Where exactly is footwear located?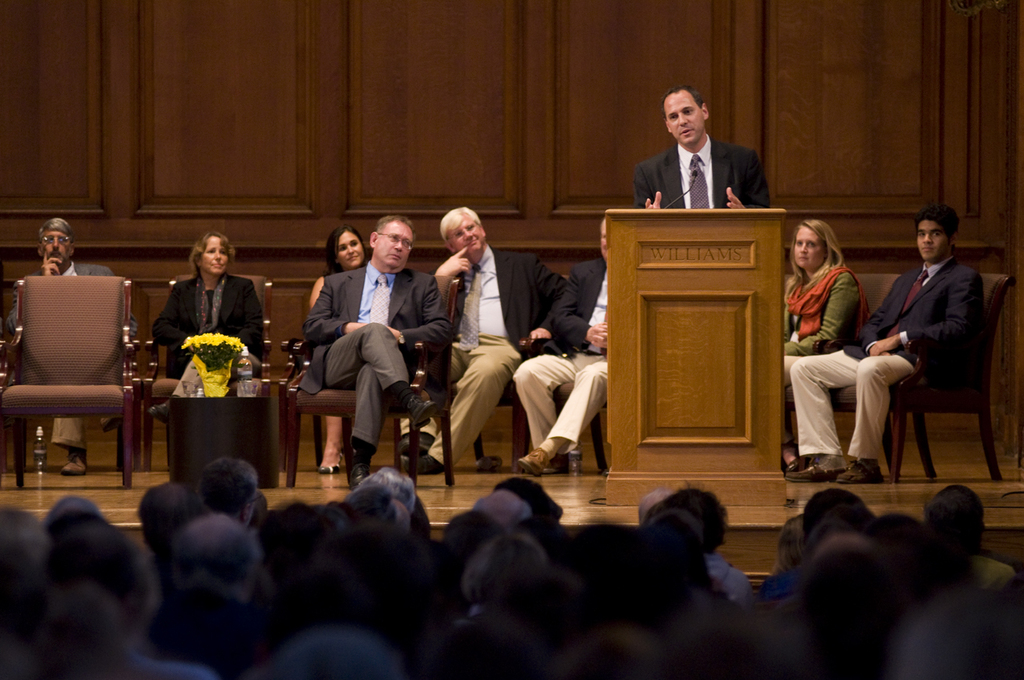
Its bounding box is Rect(349, 463, 369, 490).
